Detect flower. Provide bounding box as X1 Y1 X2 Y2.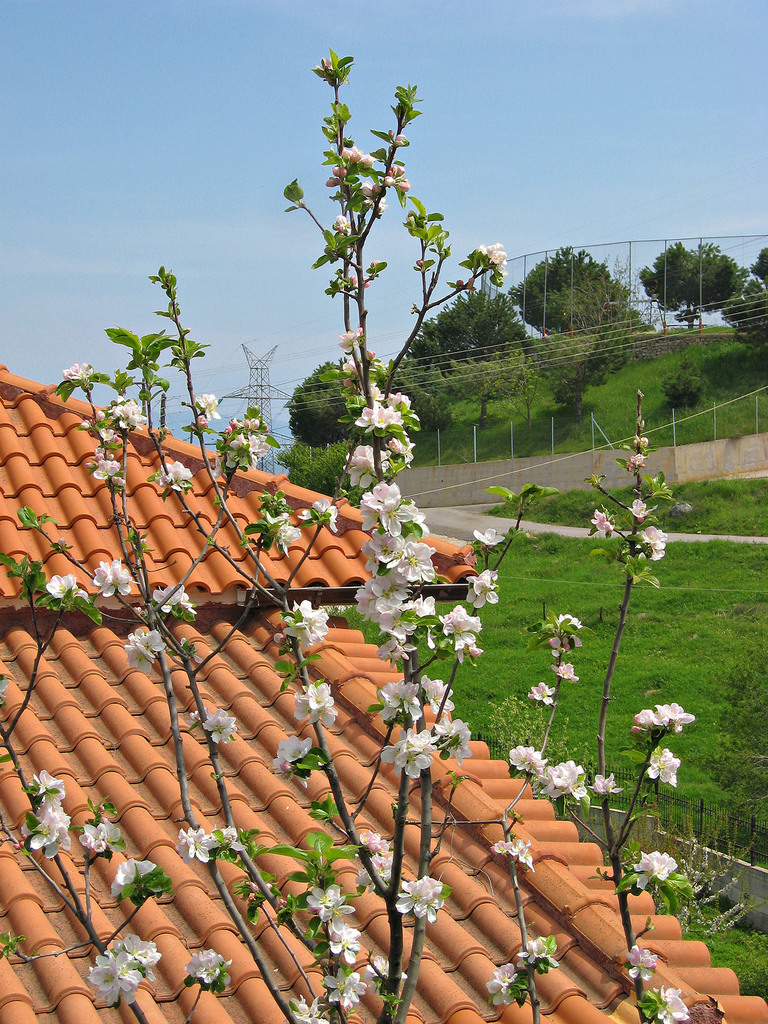
376 675 423 732.
